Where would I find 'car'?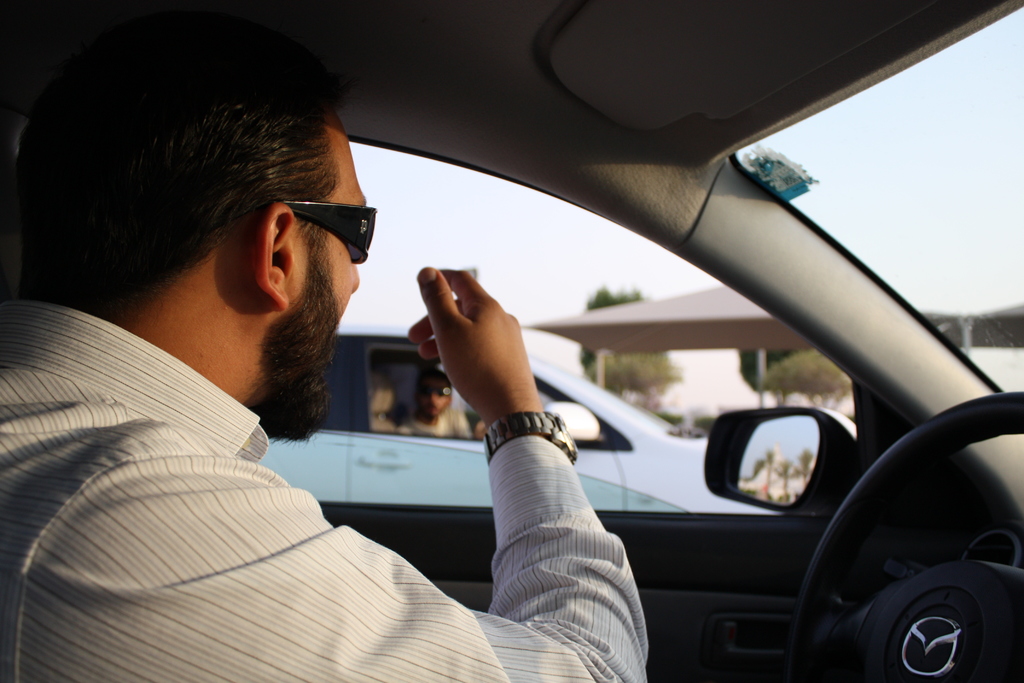
At select_region(259, 320, 780, 513).
